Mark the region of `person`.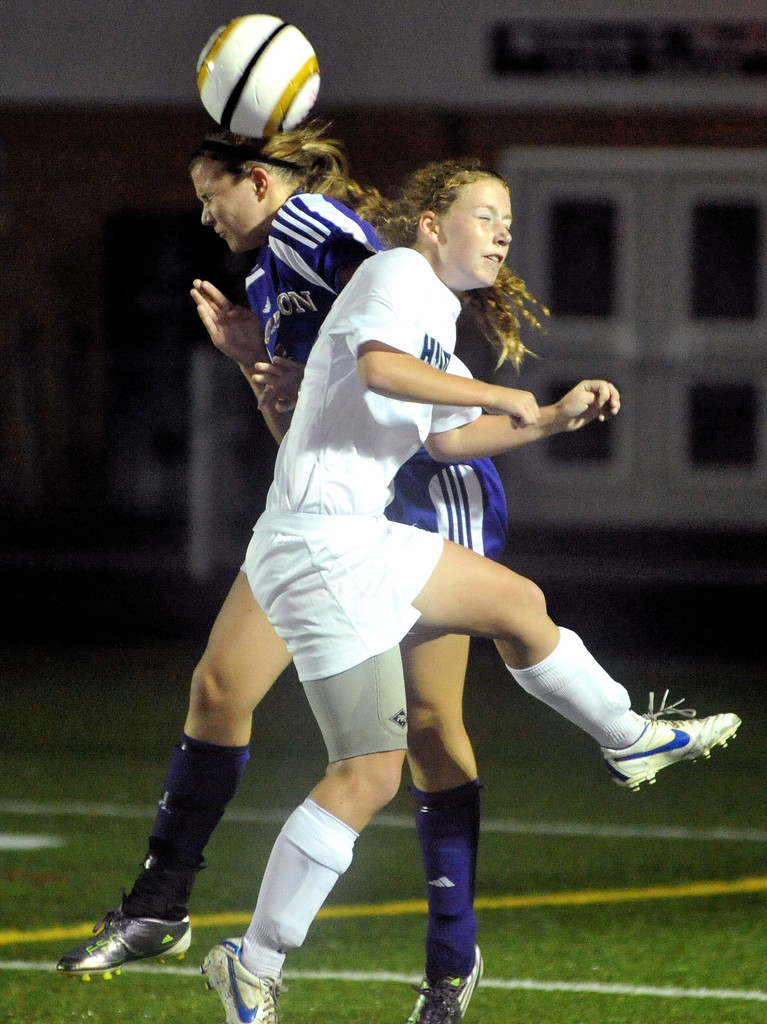
Region: <box>57,131,508,1023</box>.
